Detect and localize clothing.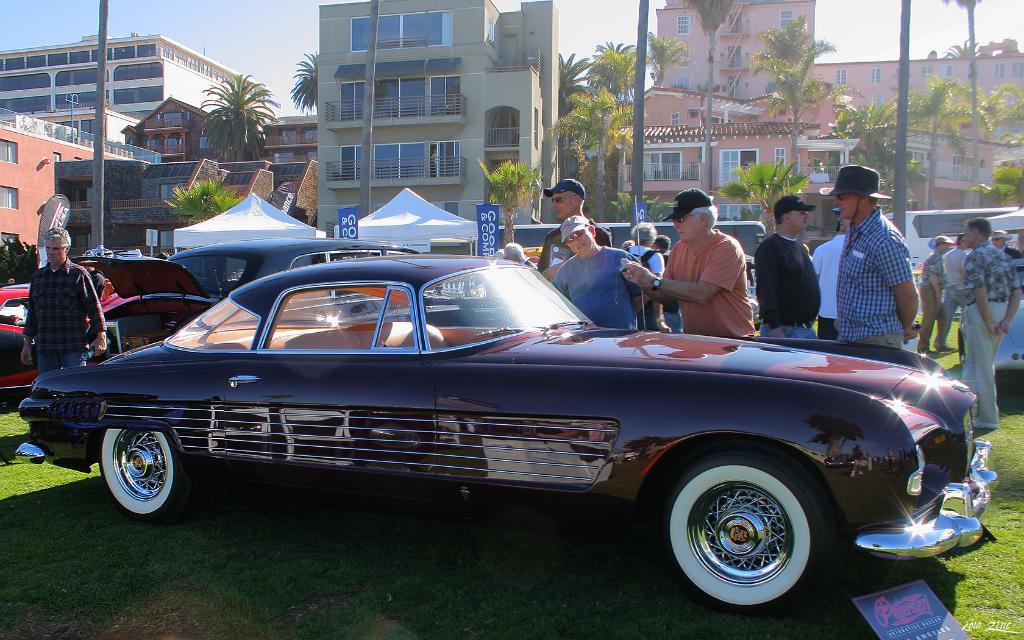
Localized at left=961, top=235, right=1023, bottom=299.
